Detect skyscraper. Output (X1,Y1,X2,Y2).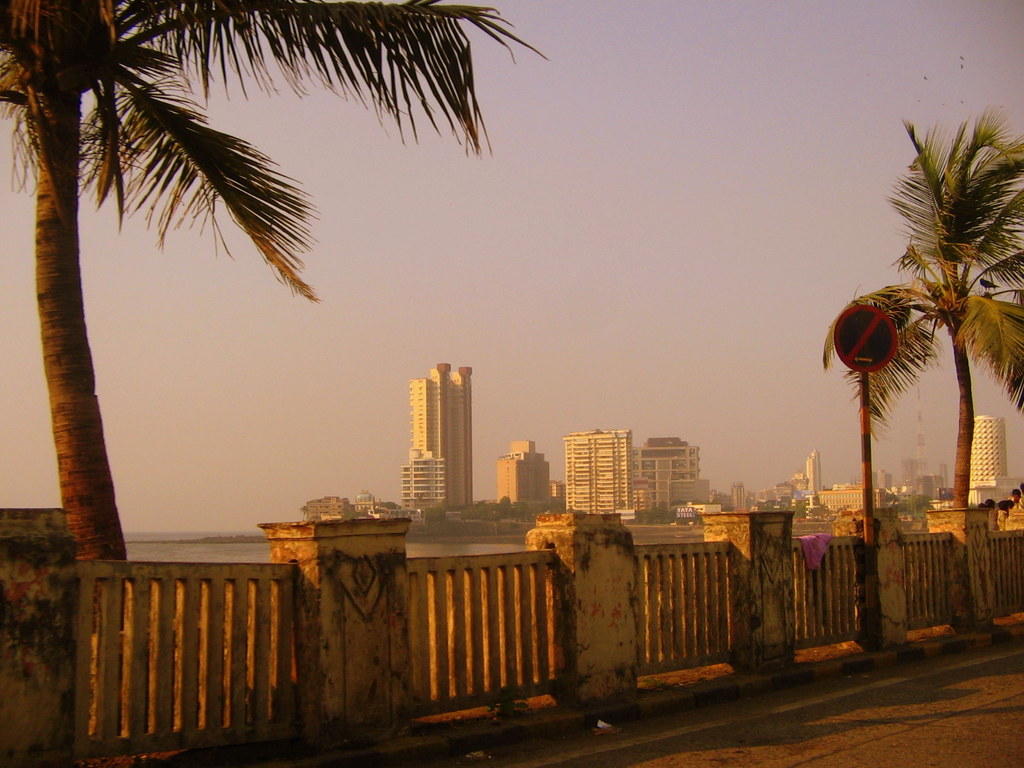
(406,358,478,514).
